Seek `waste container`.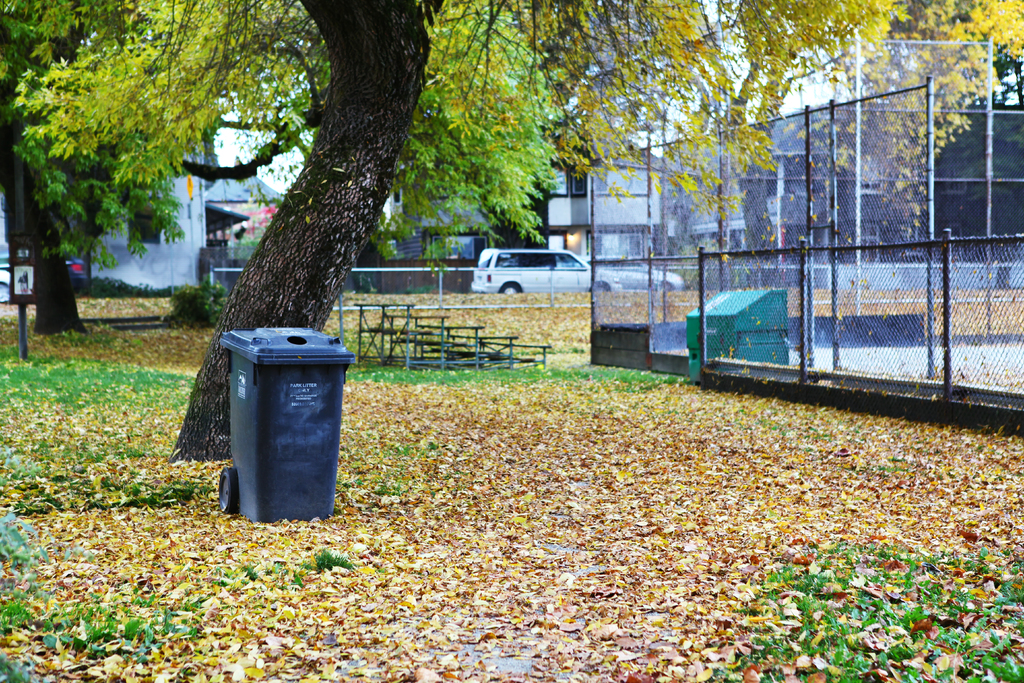
select_region(205, 315, 355, 536).
